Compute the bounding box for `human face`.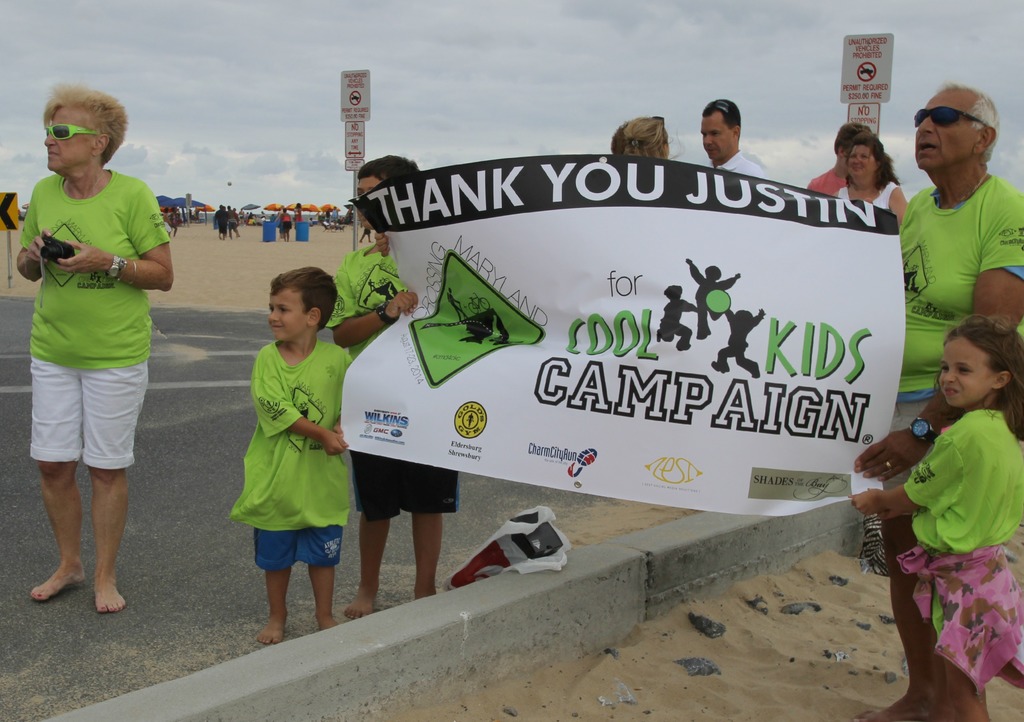
(left=355, top=170, right=384, bottom=234).
